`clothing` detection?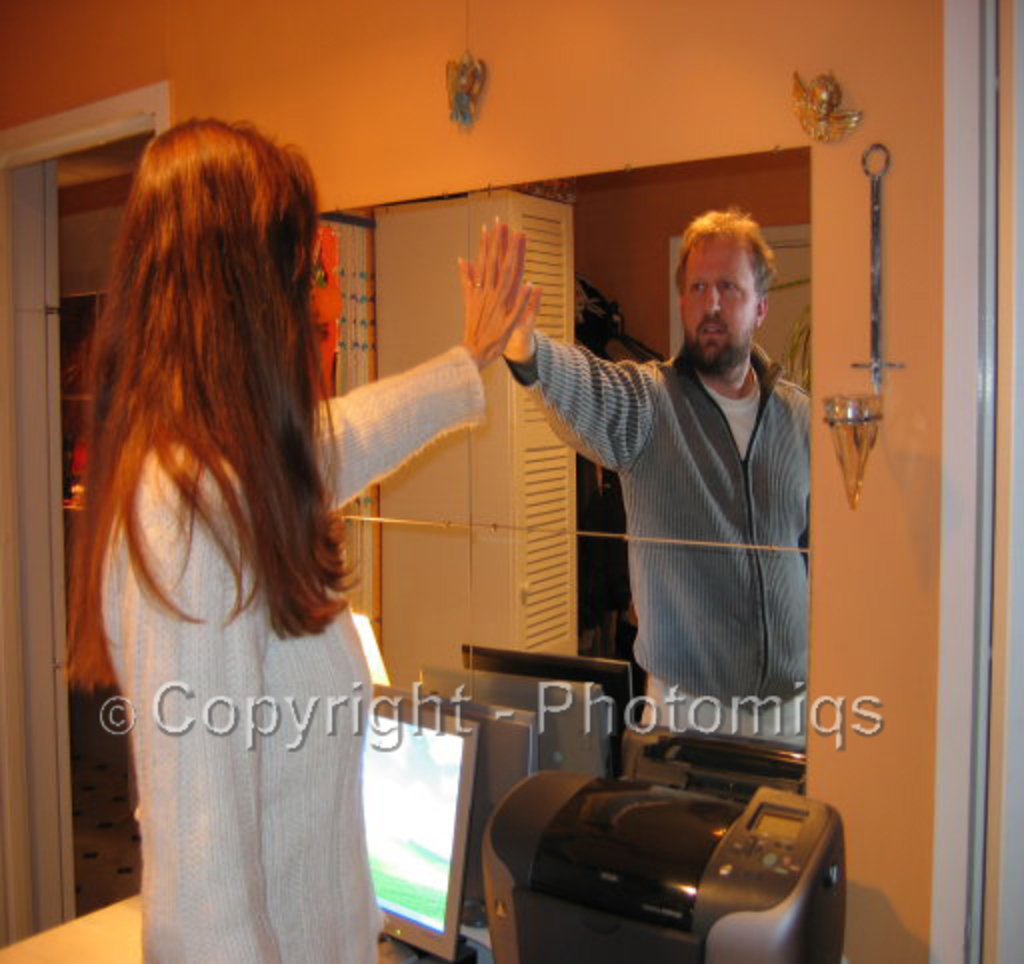
locate(506, 336, 818, 752)
